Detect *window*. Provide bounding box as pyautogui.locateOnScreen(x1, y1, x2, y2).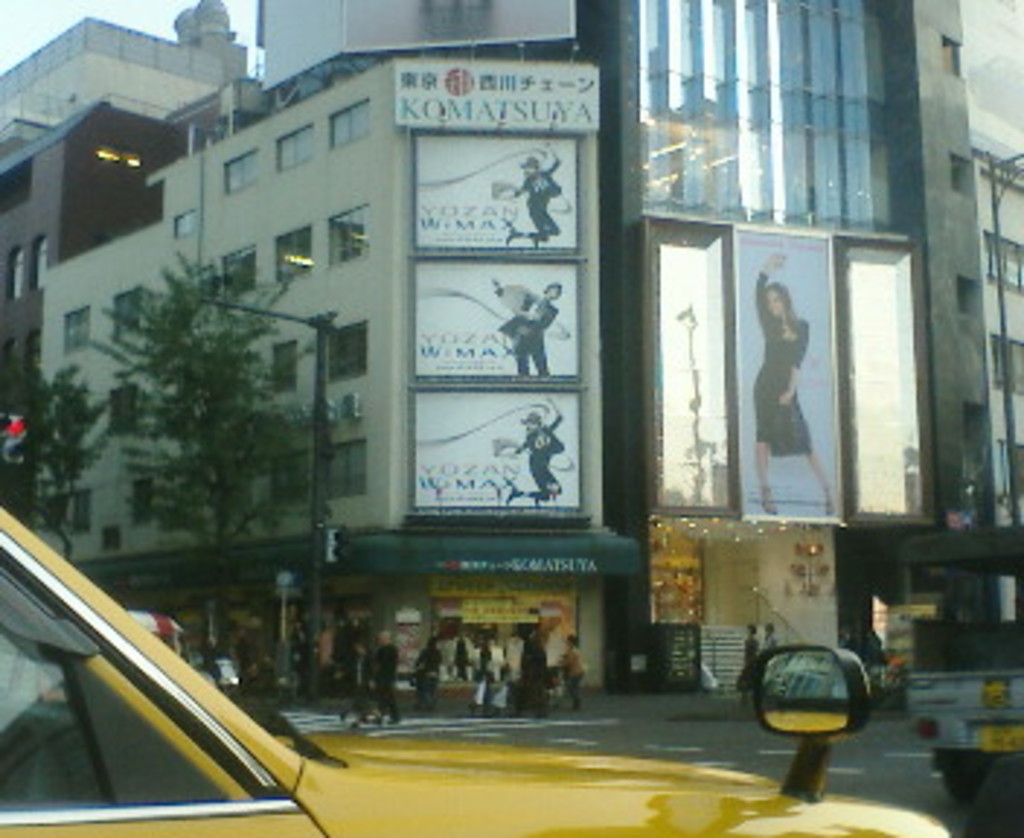
pyautogui.locateOnScreen(111, 285, 143, 343).
